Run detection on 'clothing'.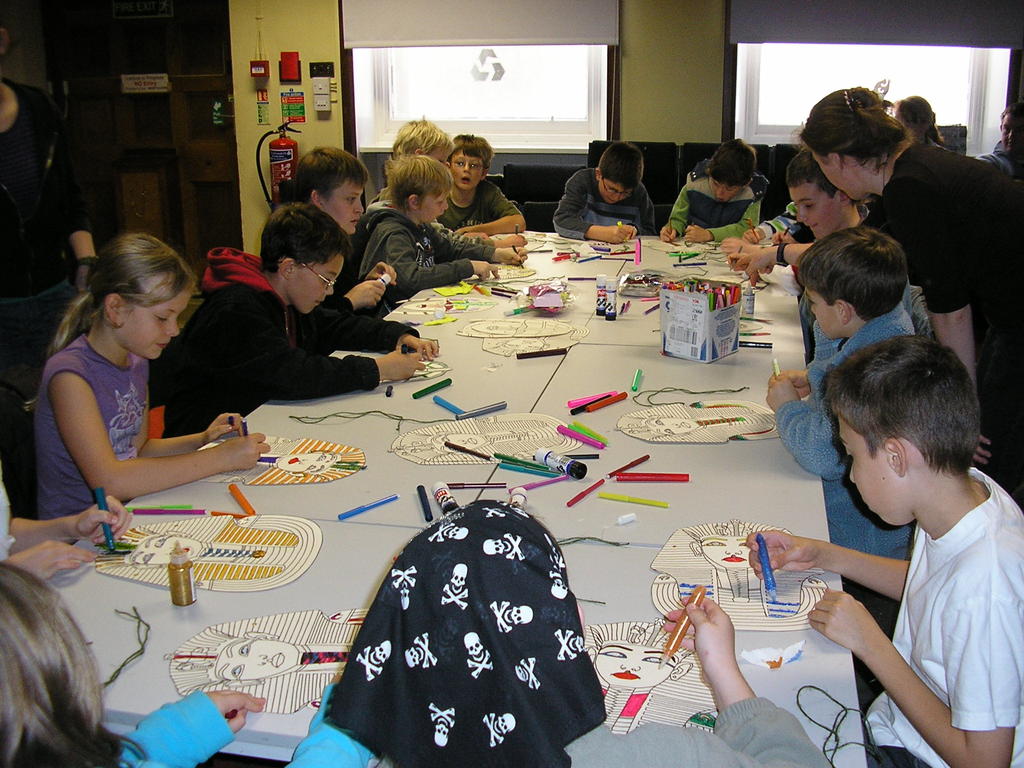
Result: x1=0, y1=74, x2=91, y2=518.
